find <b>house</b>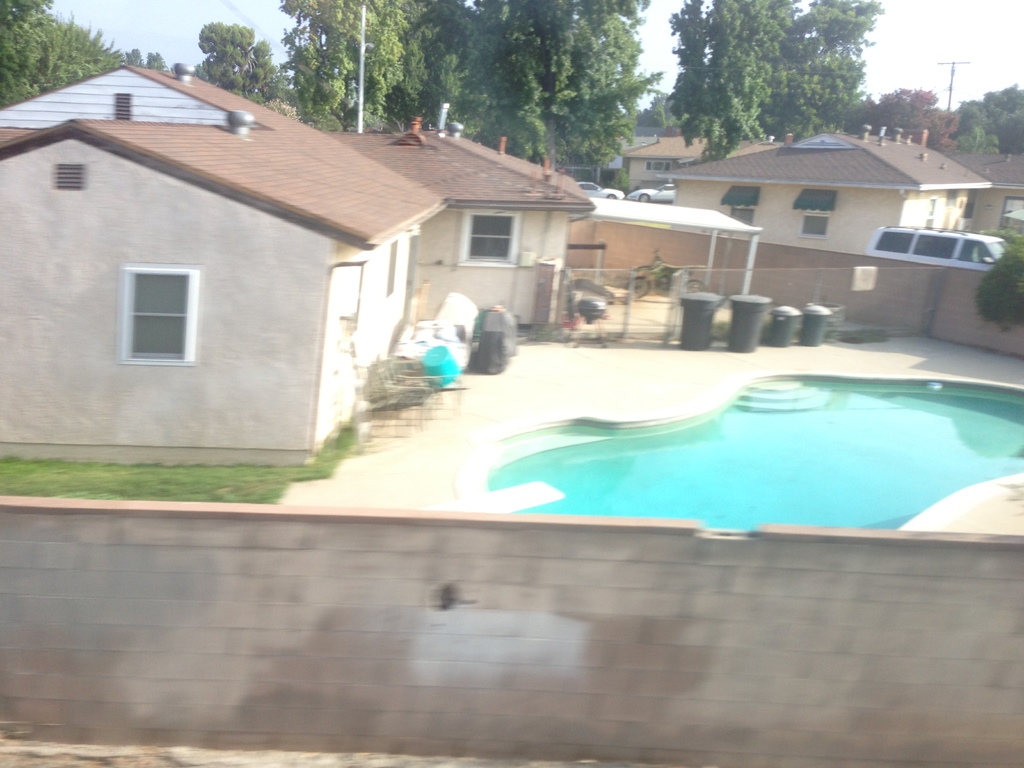
<region>624, 126, 1023, 253</region>
